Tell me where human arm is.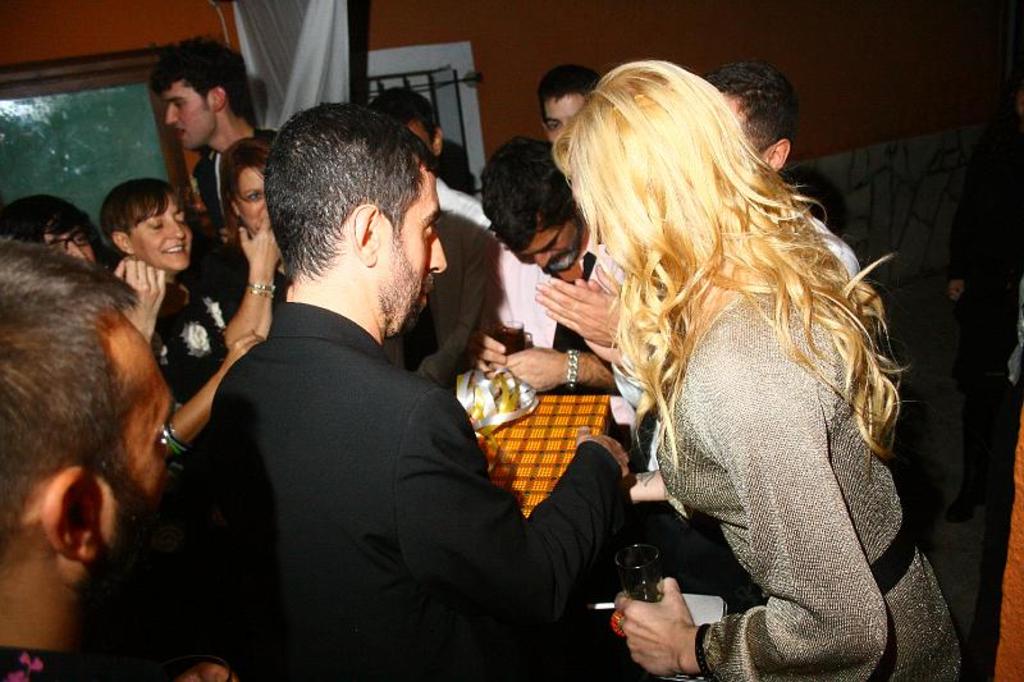
human arm is at pyautogui.locateOnScreen(413, 206, 498, 385).
